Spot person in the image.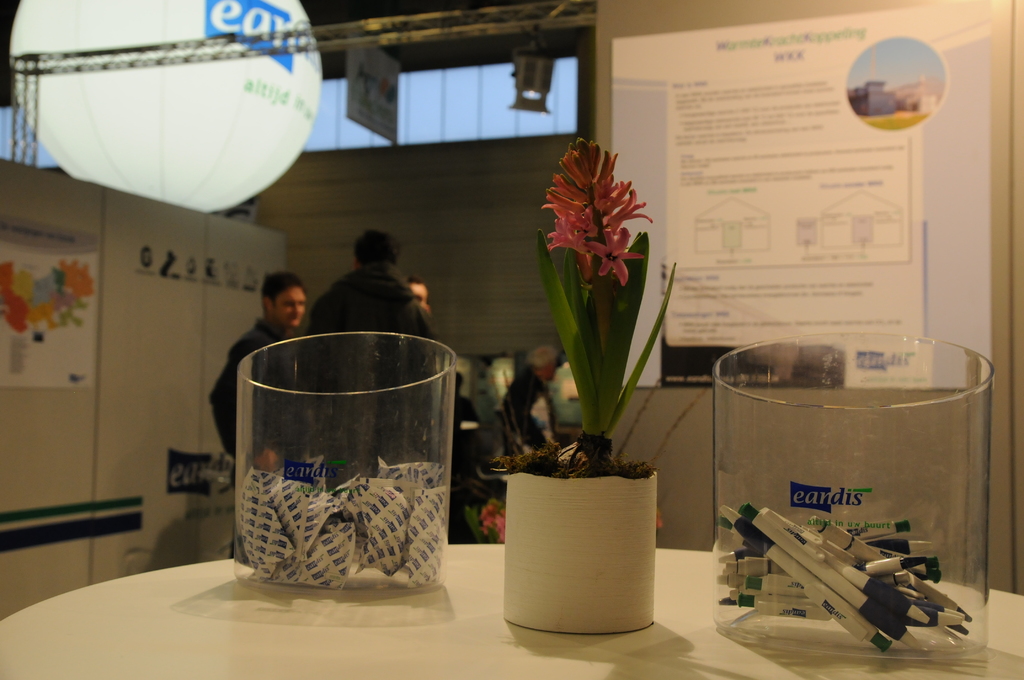
person found at (307, 224, 438, 346).
